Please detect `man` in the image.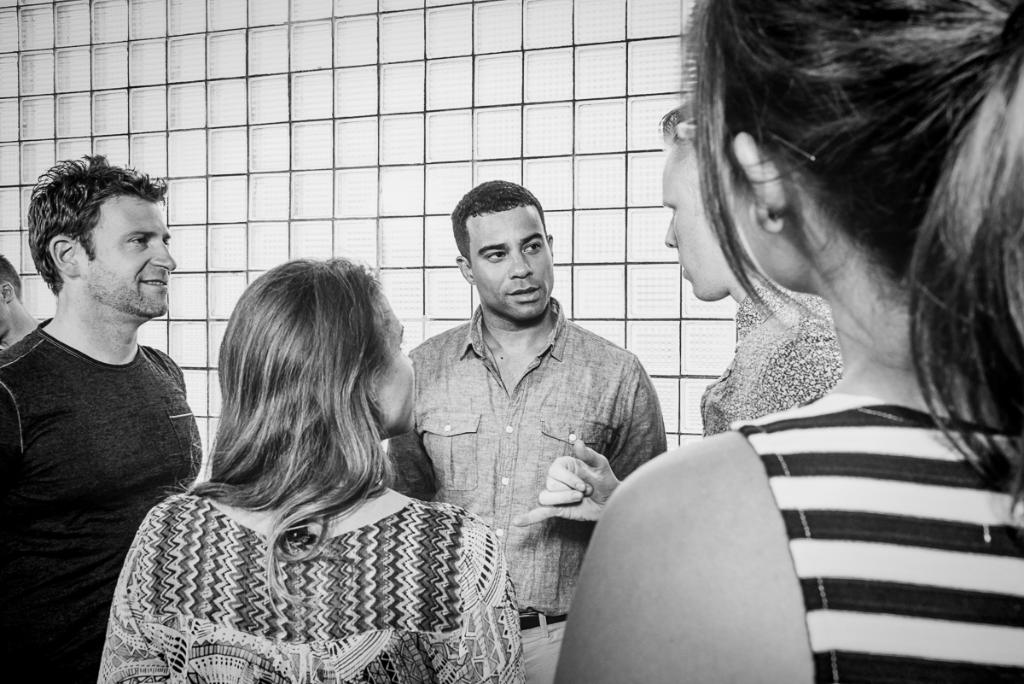
x1=0, y1=251, x2=49, y2=349.
